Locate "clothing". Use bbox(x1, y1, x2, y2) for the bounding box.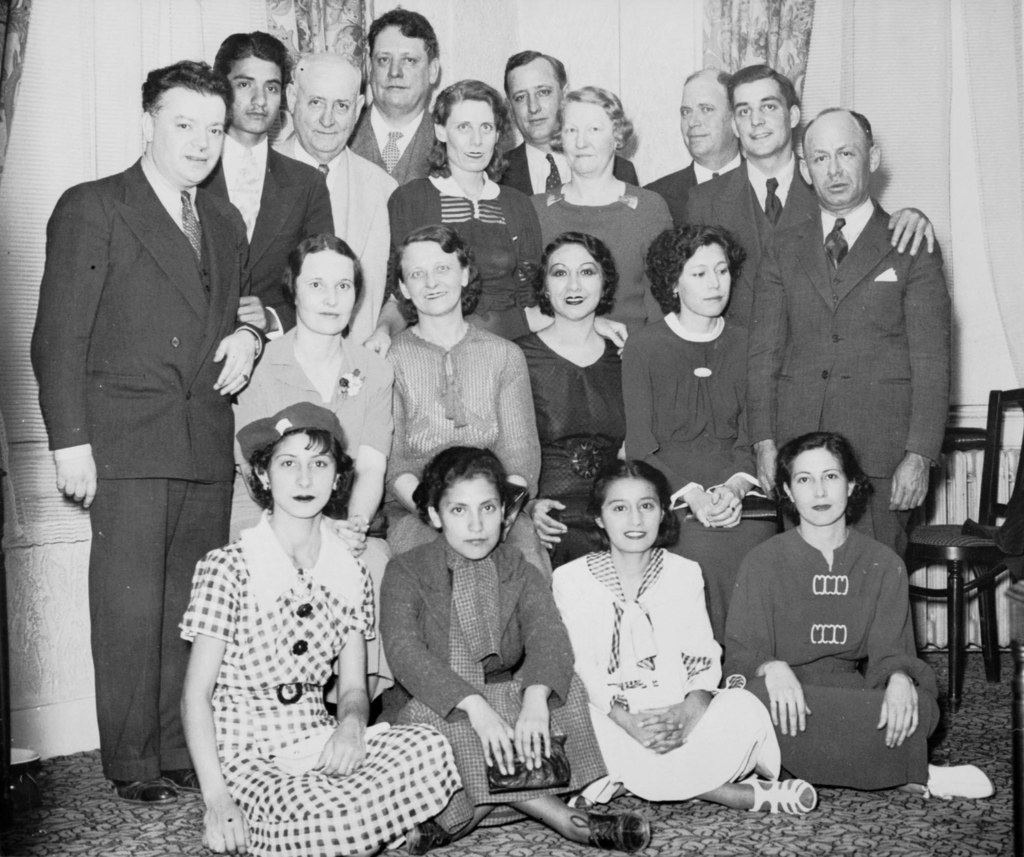
bbox(683, 146, 817, 326).
